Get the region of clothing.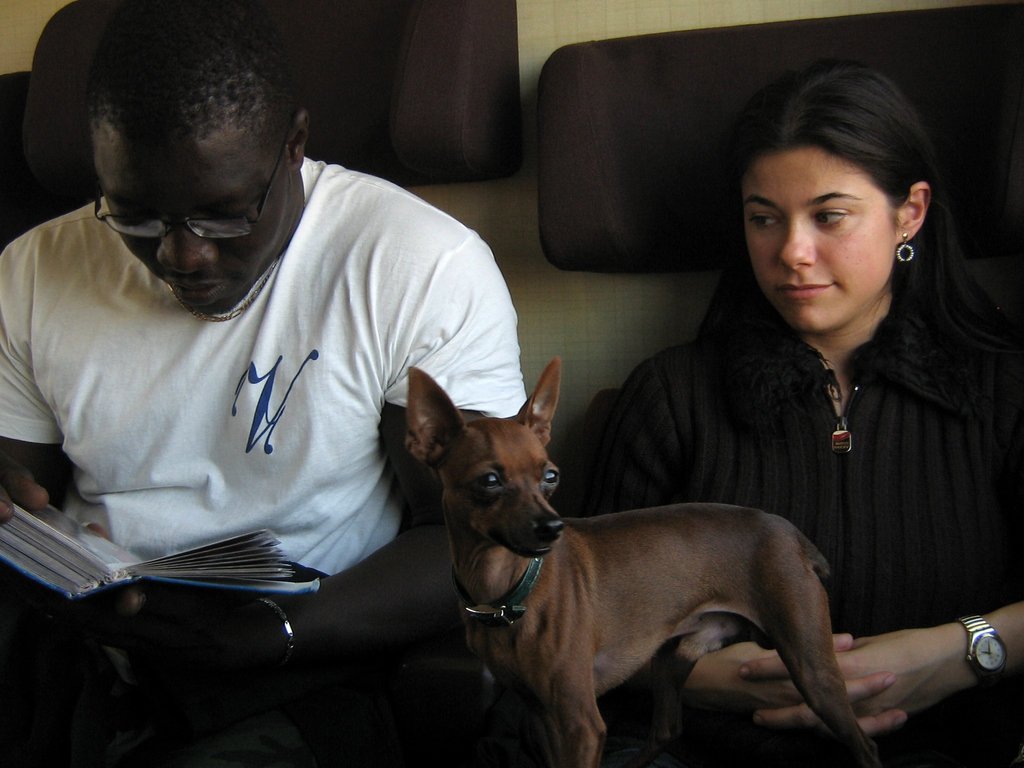
box(0, 156, 529, 767).
